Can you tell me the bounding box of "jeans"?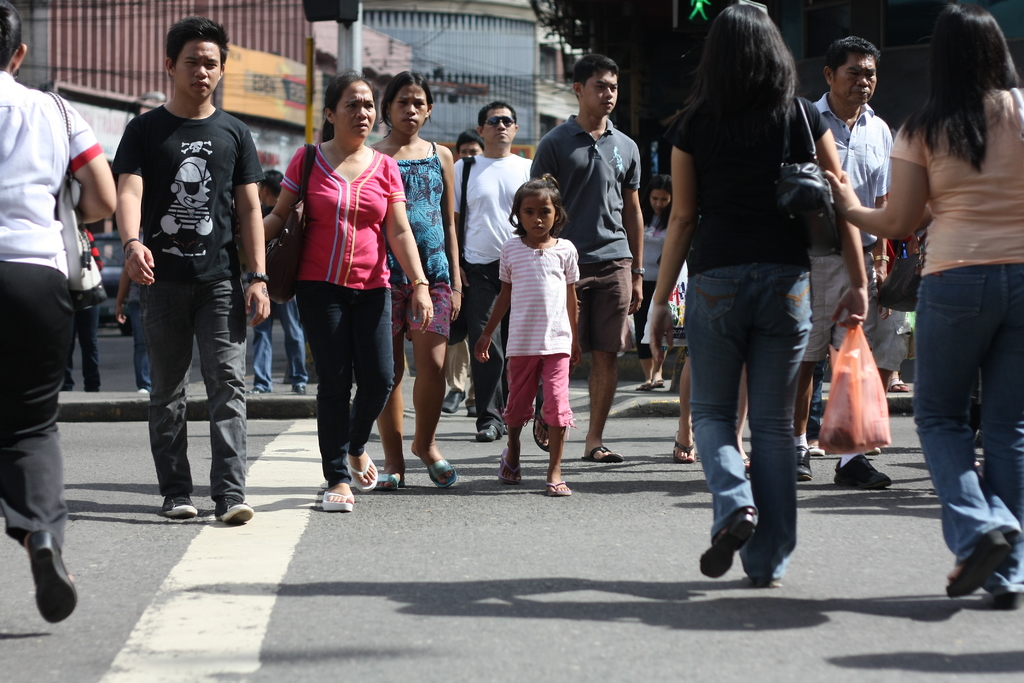
rect(698, 251, 820, 582).
